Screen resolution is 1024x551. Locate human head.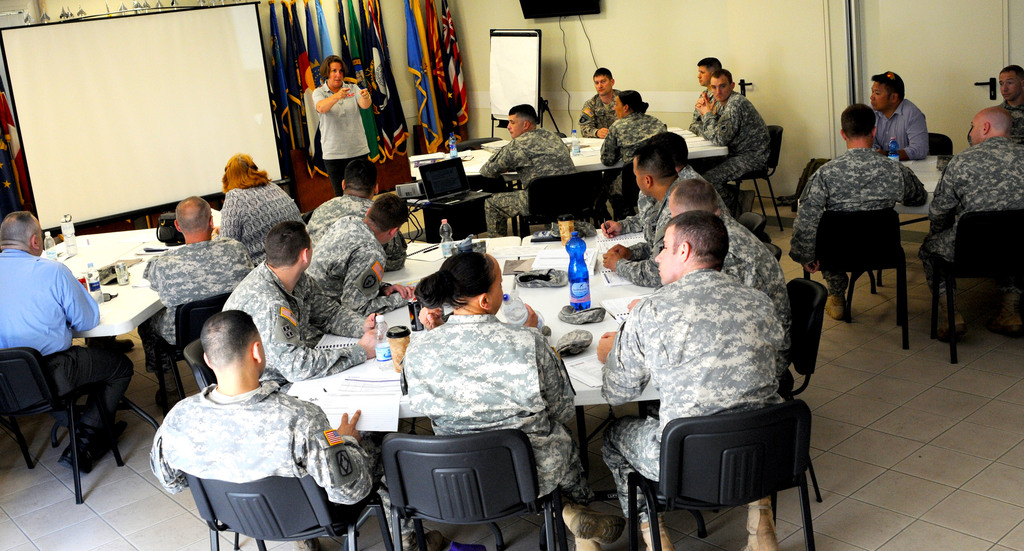
423:253:508:314.
